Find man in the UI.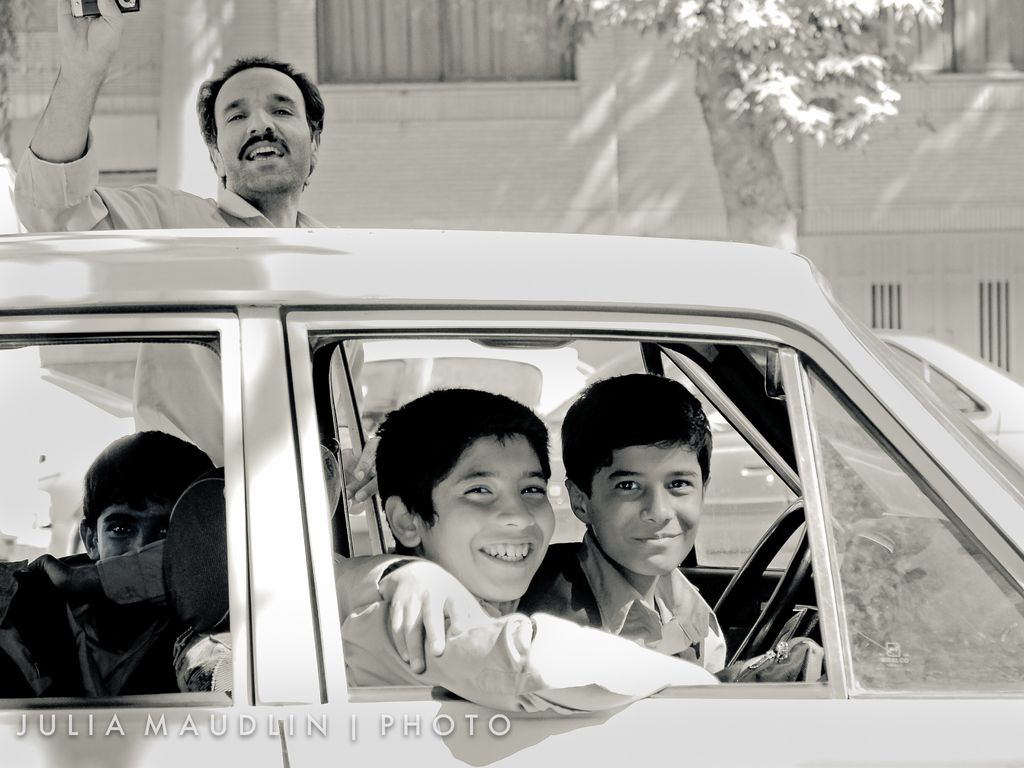
UI element at 324 386 728 725.
